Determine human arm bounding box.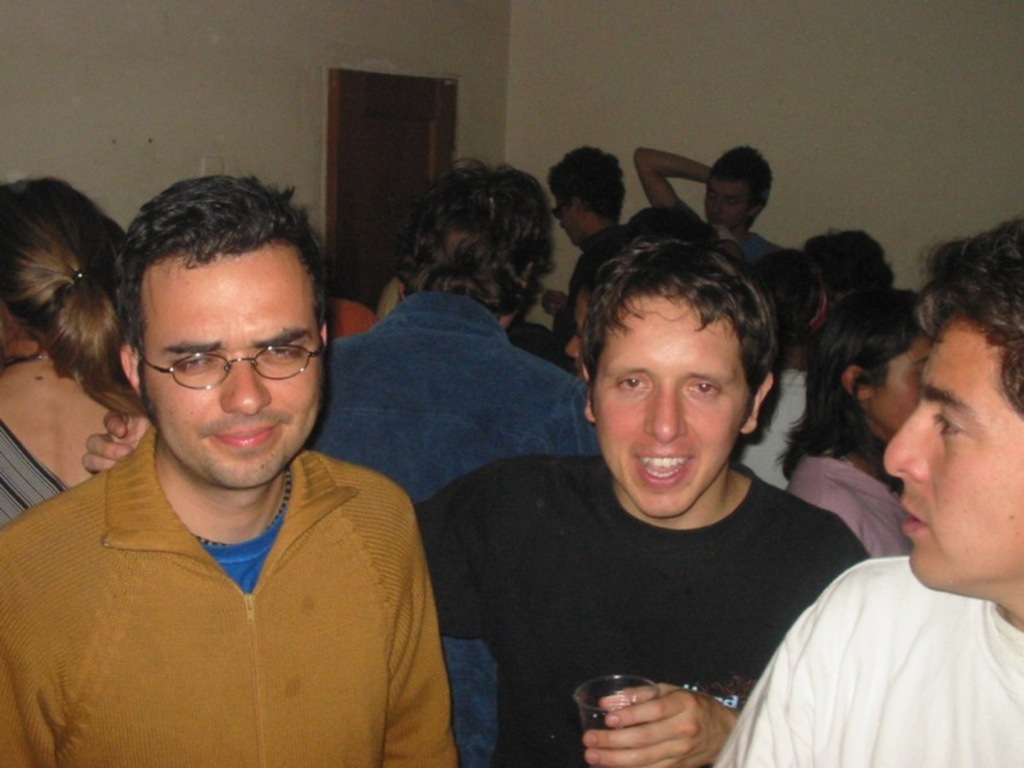
Determined: bbox=(580, 680, 744, 767).
